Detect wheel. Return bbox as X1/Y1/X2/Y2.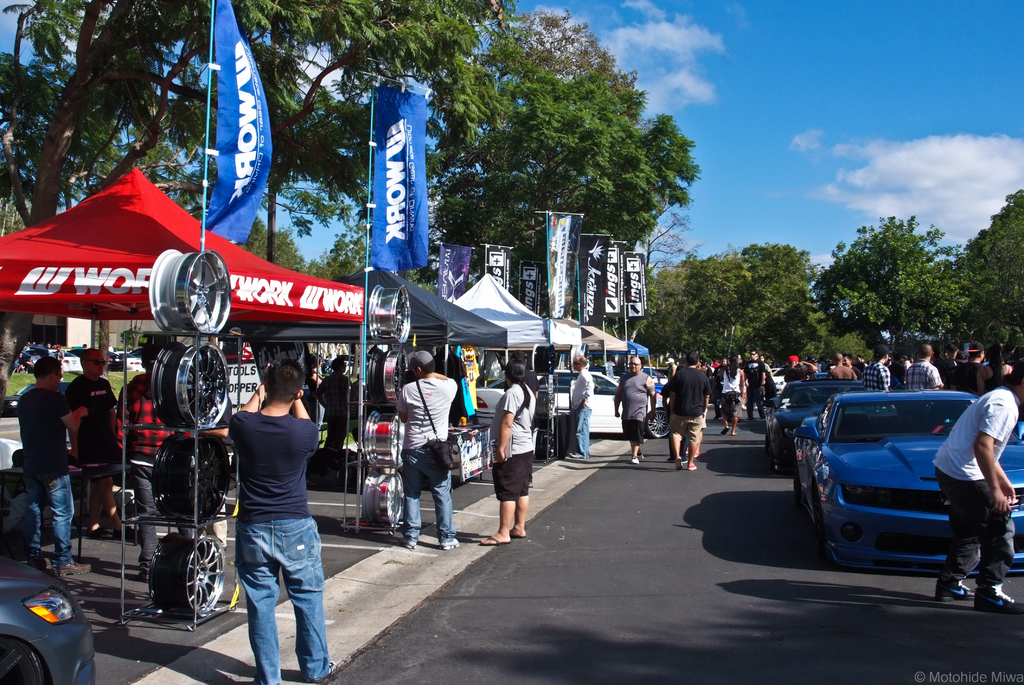
370/346/412/403.
